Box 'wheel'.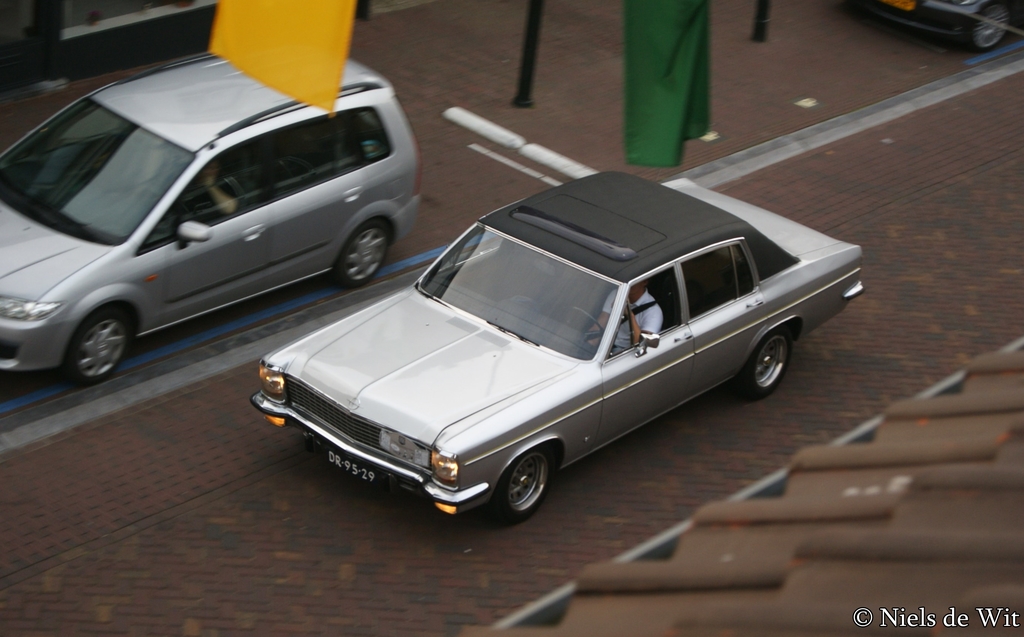
BBox(494, 452, 561, 521).
